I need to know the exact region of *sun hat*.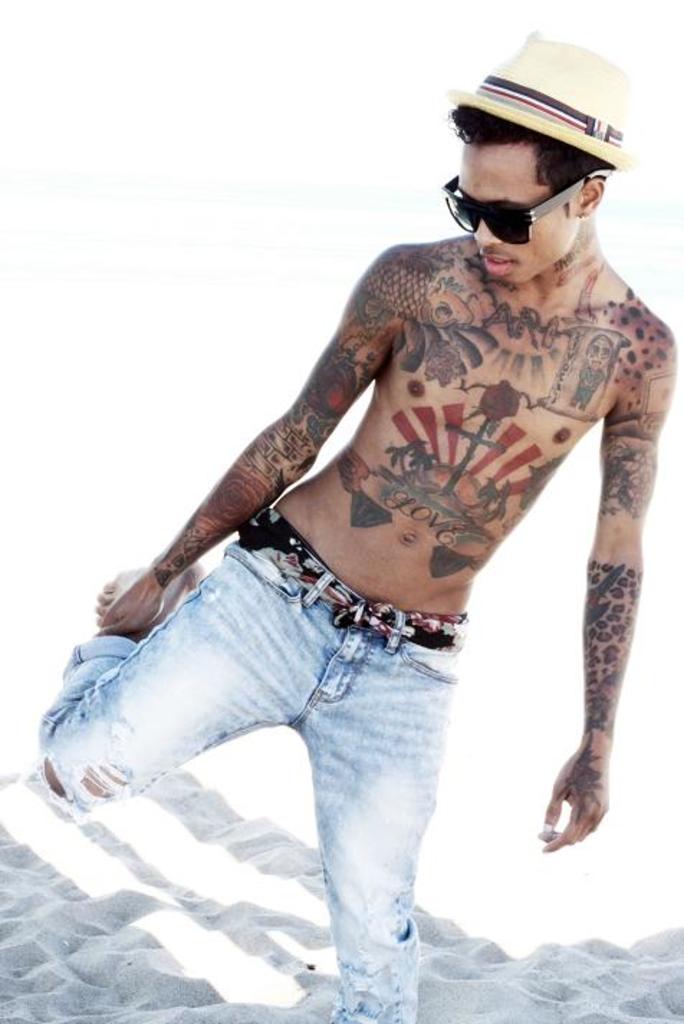
Region: 441, 23, 639, 180.
